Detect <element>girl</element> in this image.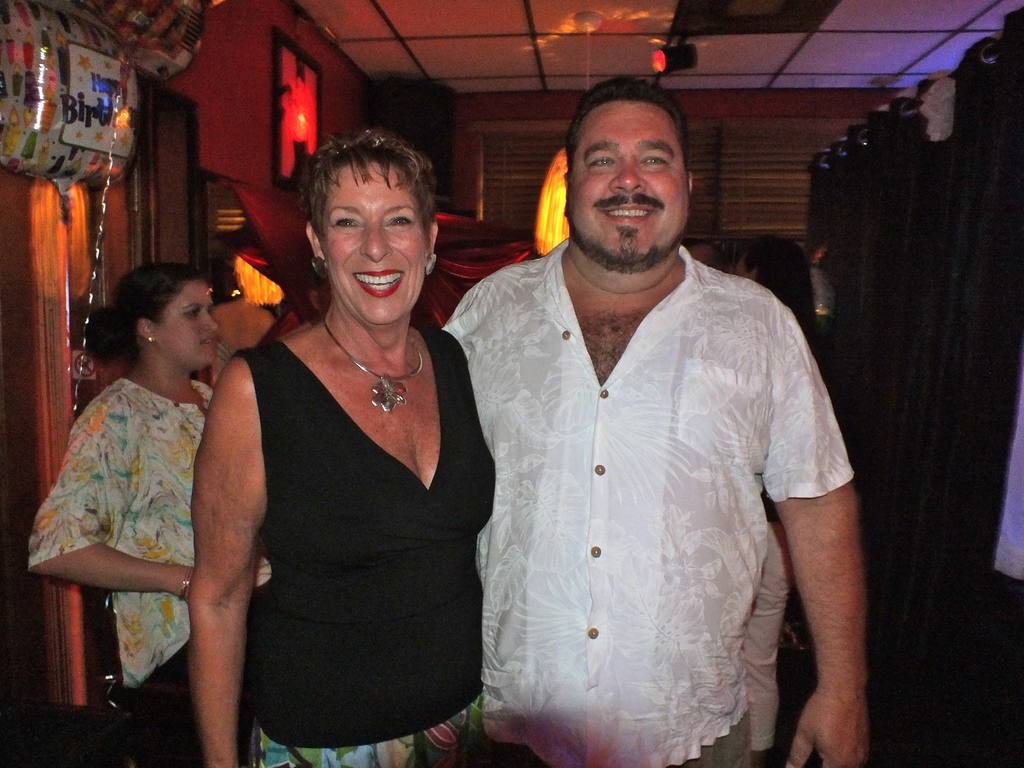
Detection: {"x1": 24, "y1": 265, "x2": 273, "y2": 767}.
